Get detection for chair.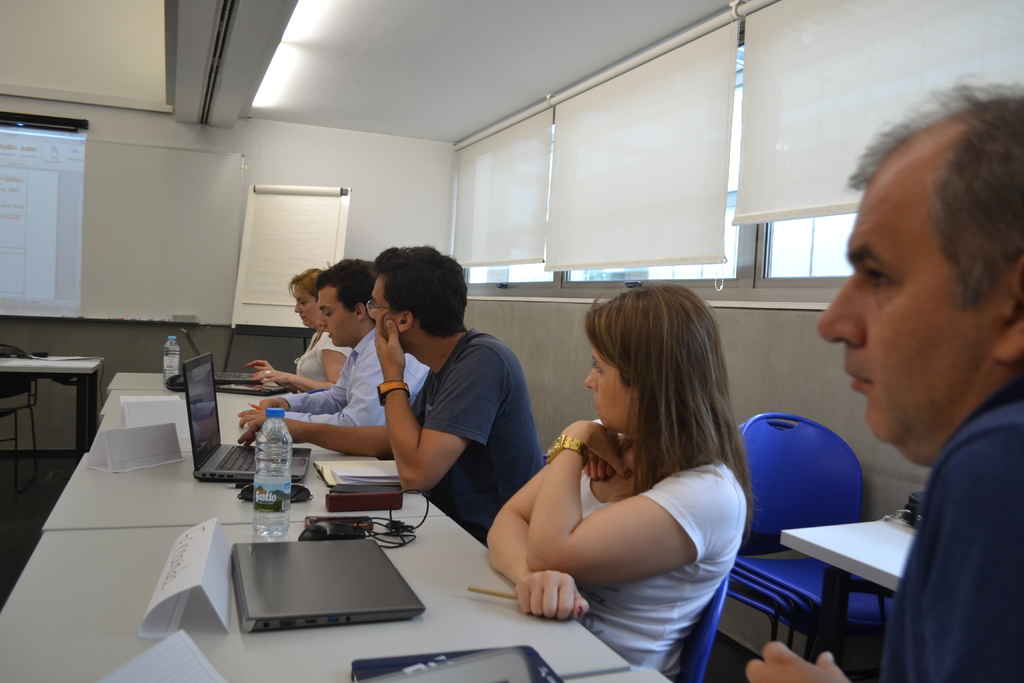
Detection: 674:574:728:682.
